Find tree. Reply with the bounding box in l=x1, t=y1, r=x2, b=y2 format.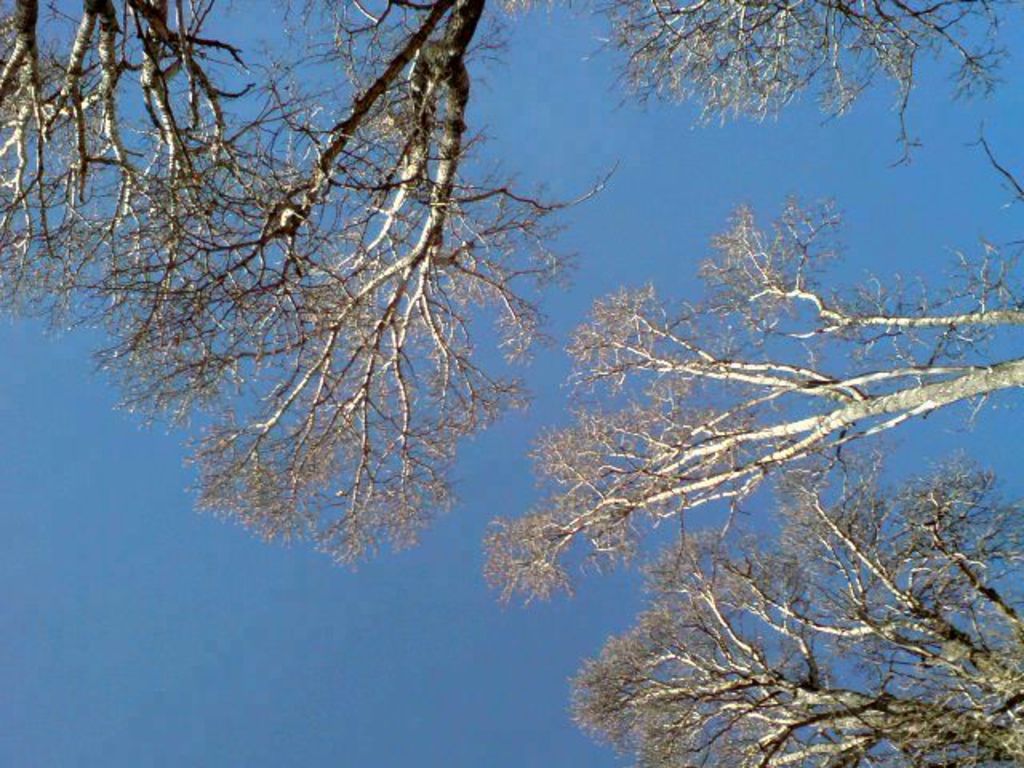
l=64, t=0, r=618, b=571.
